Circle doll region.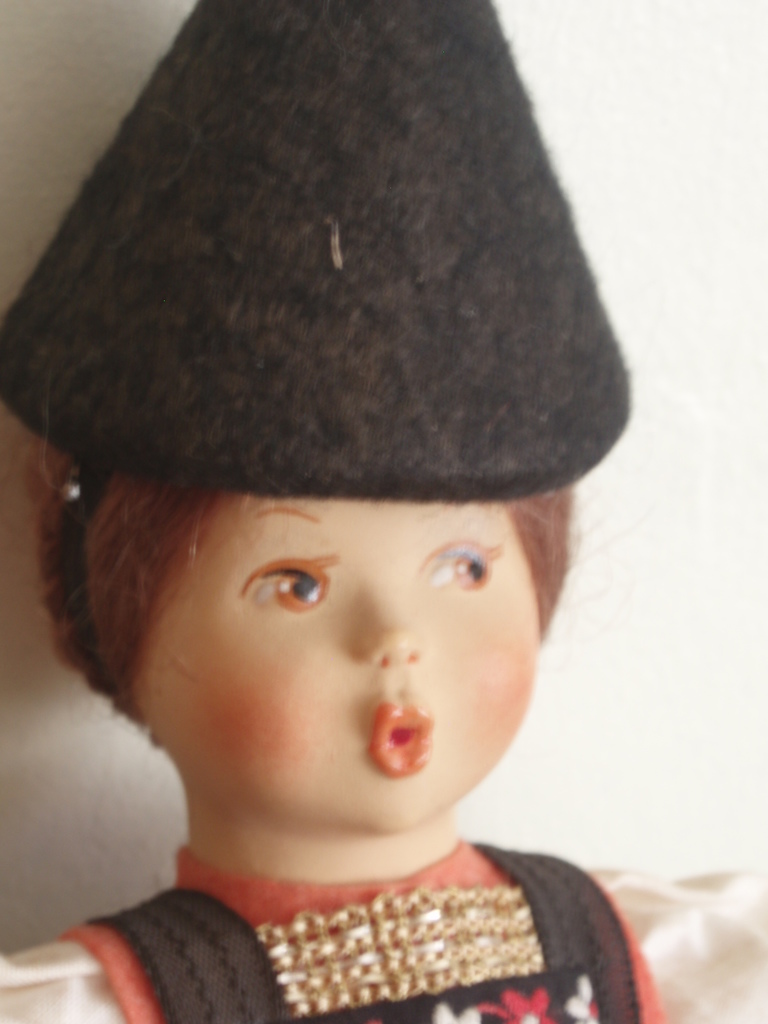
Region: Rect(0, 0, 767, 1023).
